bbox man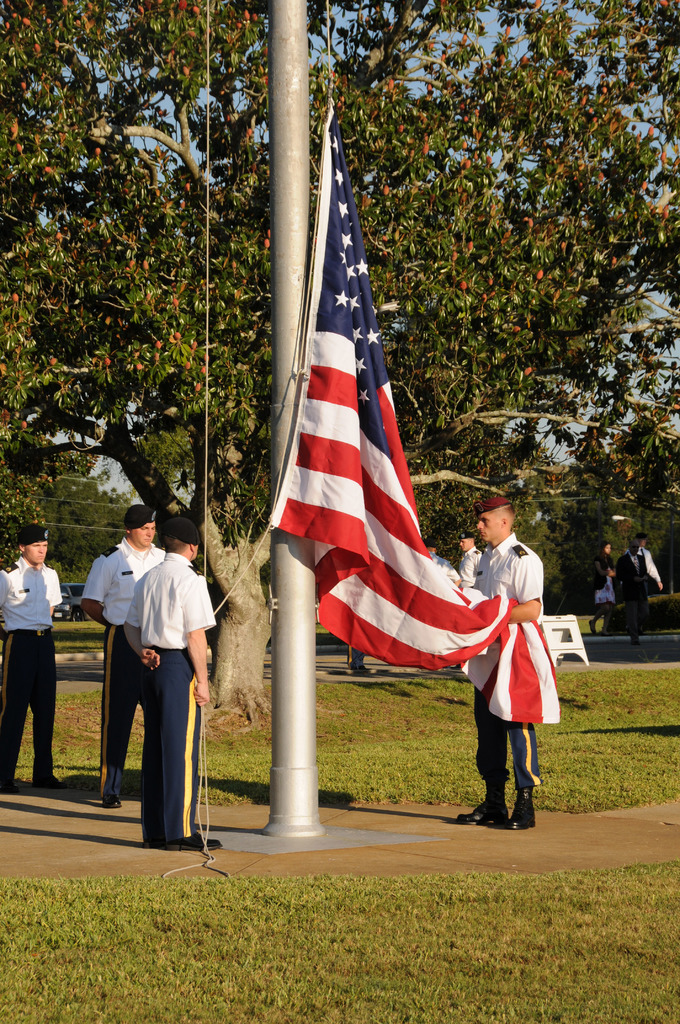
x1=623 y1=532 x2=661 y2=634
